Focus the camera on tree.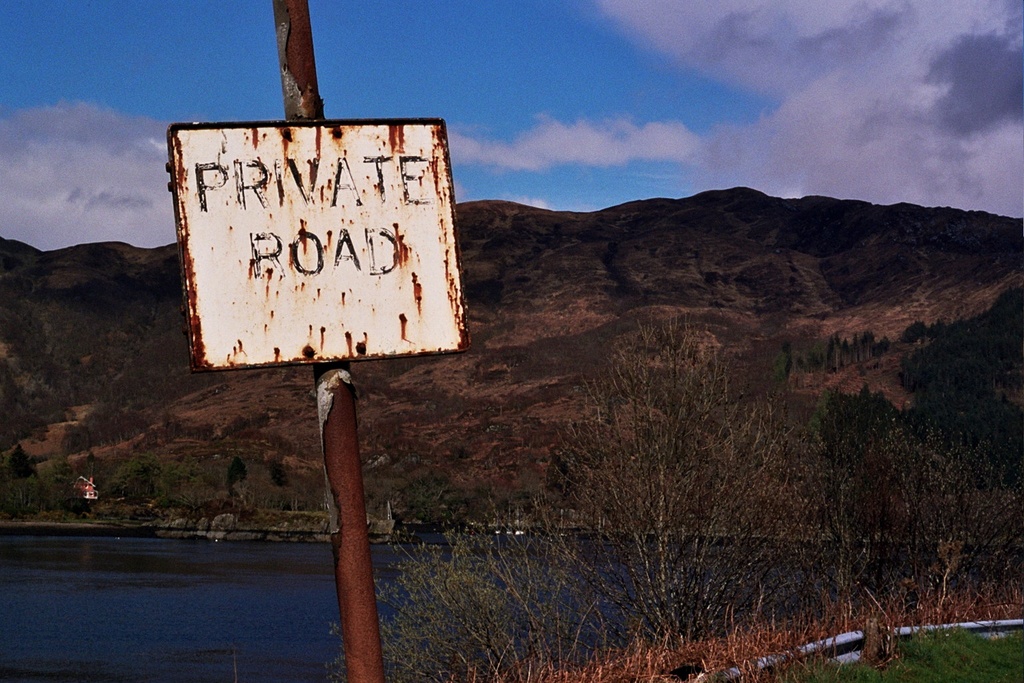
Focus region: x1=757, y1=299, x2=994, y2=627.
